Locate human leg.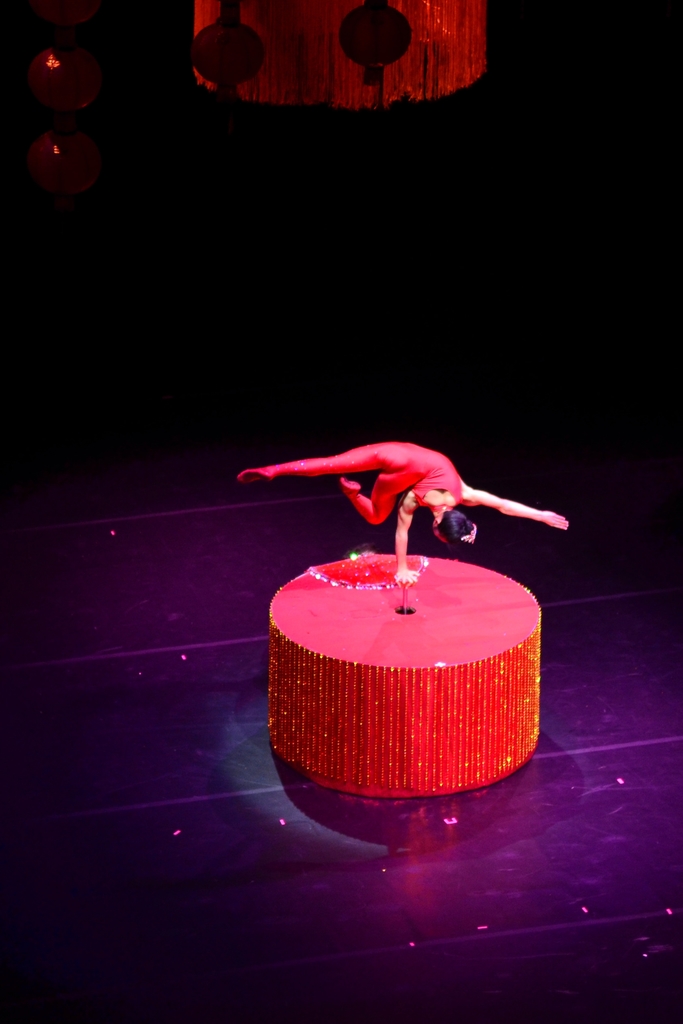
Bounding box: 240, 447, 419, 478.
